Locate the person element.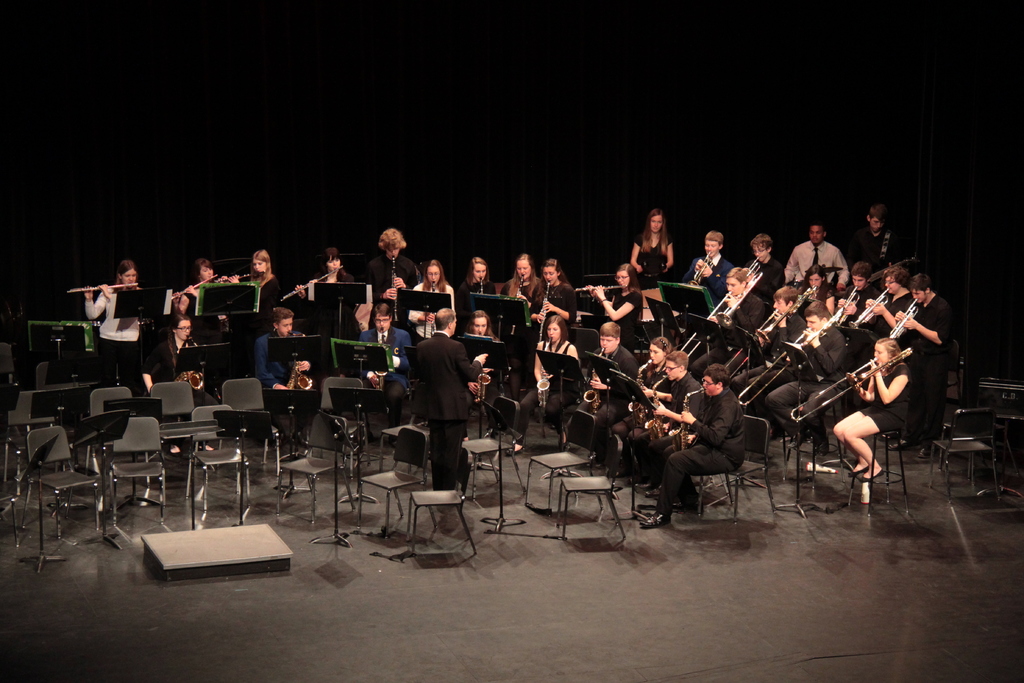
Element bbox: 143/312/202/406.
